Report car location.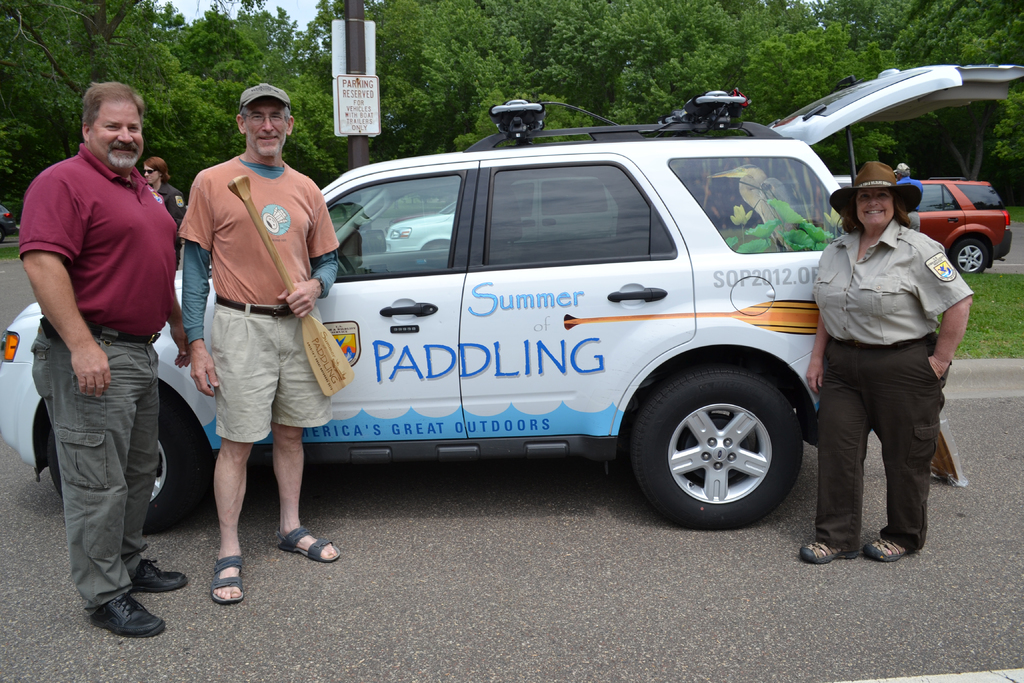
Report: (162,119,915,545).
